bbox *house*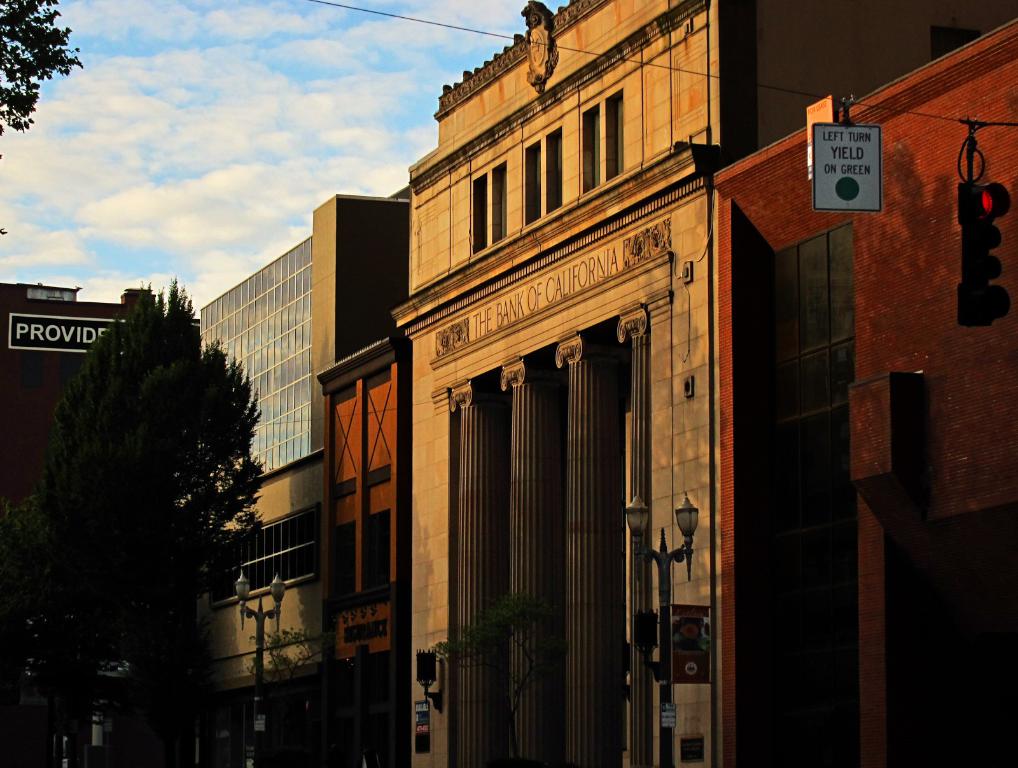
187:185:405:756
